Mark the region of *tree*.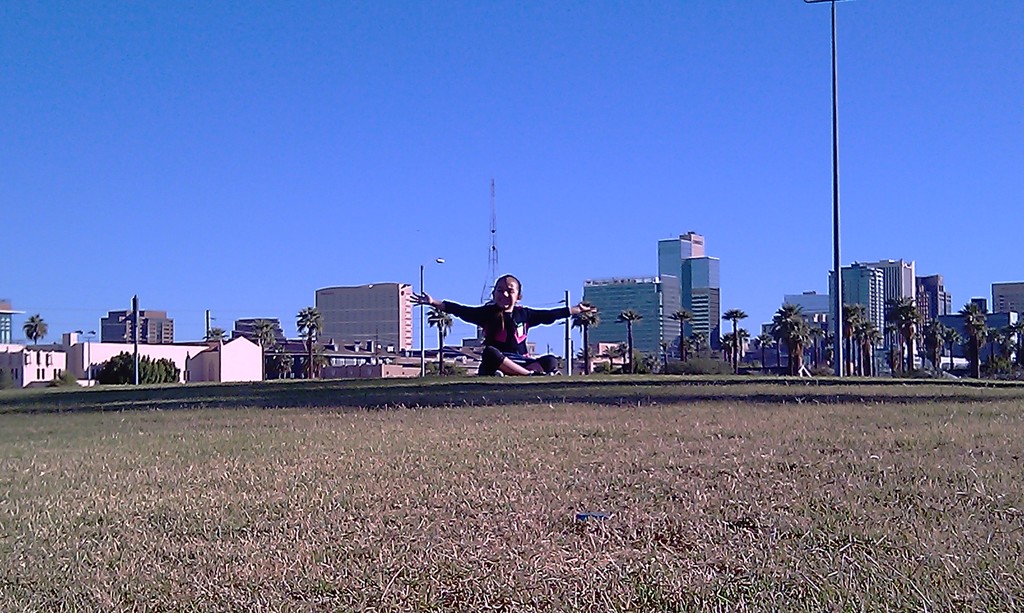
Region: [x1=200, y1=323, x2=236, y2=348].
